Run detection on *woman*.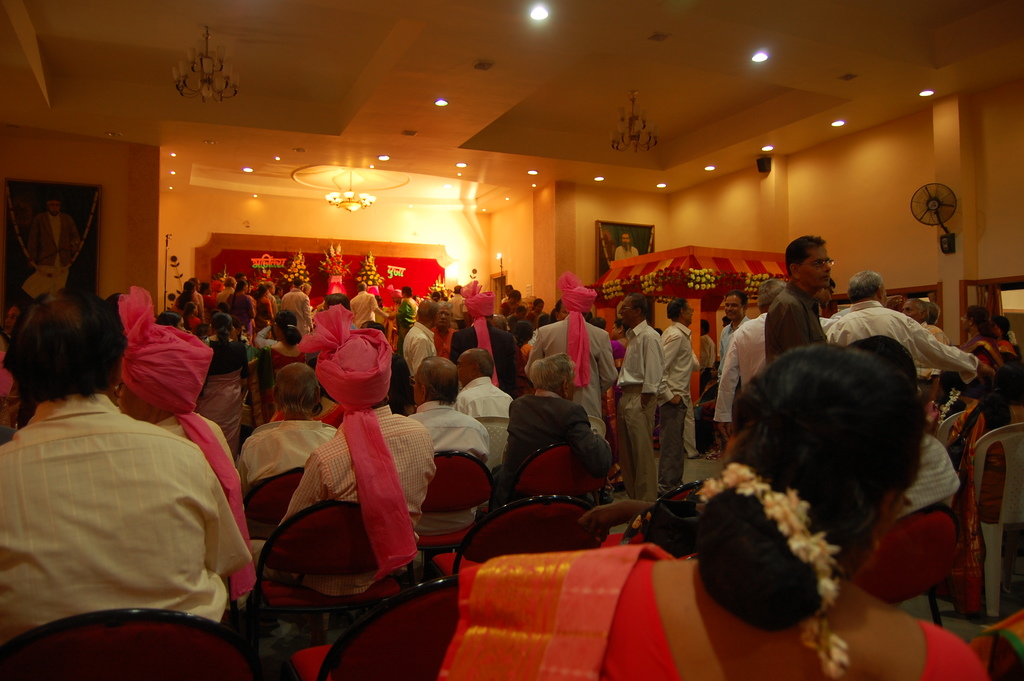
Result: bbox=[253, 283, 275, 323].
